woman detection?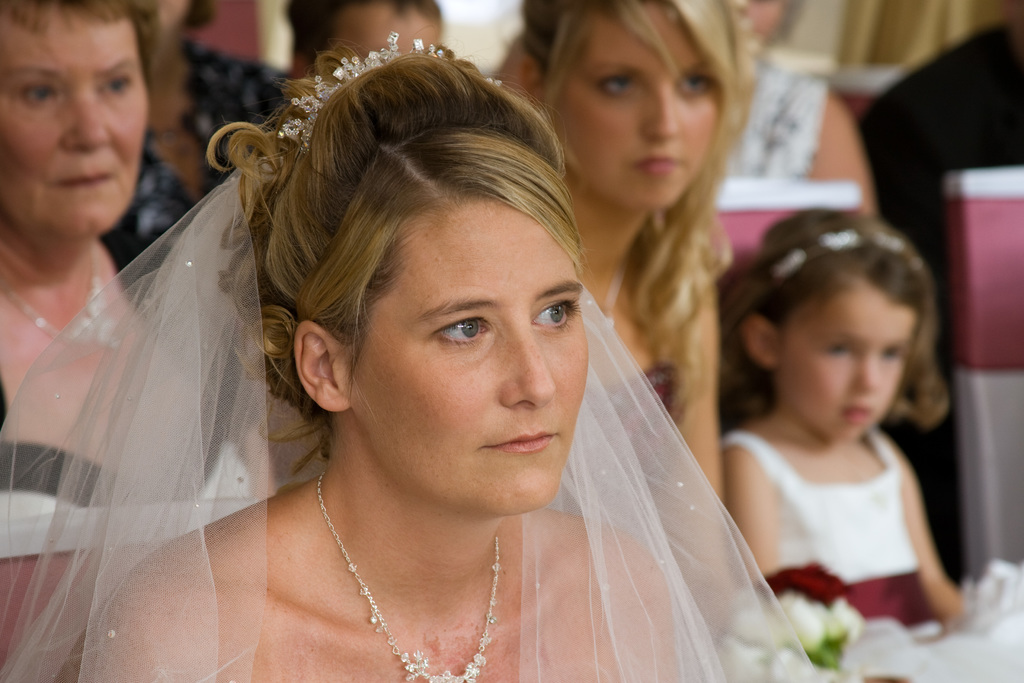
(left=0, top=0, right=148, bottom=682)
